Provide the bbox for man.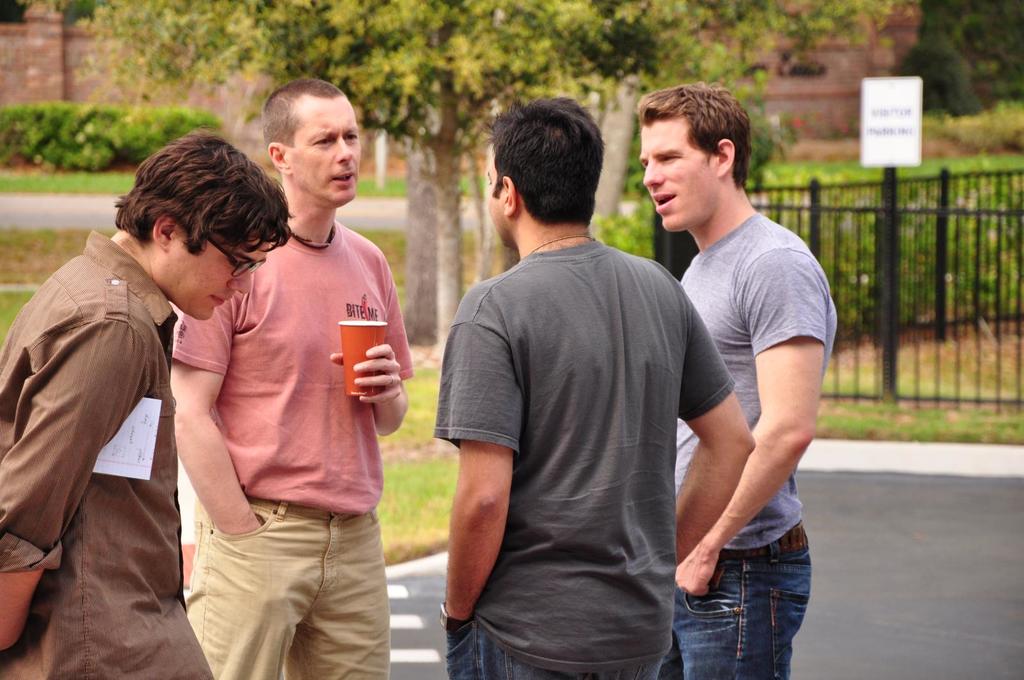
x1=636 y1=74 x2=842 y2=679.
